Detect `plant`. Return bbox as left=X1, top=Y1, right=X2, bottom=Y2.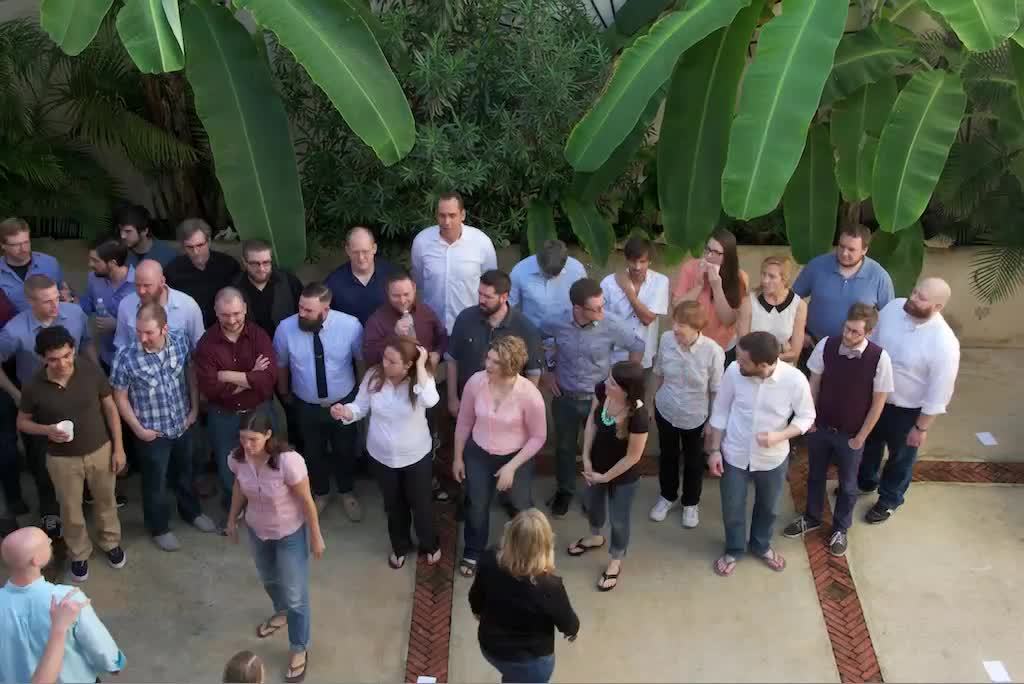
left=26, top=0, right=417, bottom=272.
